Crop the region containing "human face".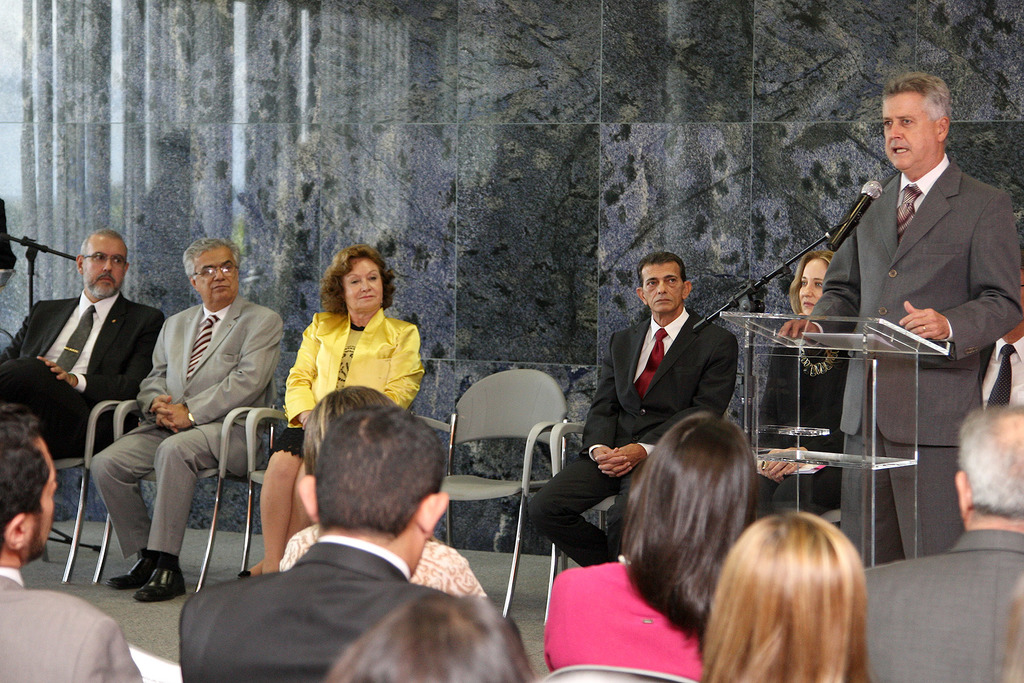
Crop region: rect(646, 267, 685, 310).
